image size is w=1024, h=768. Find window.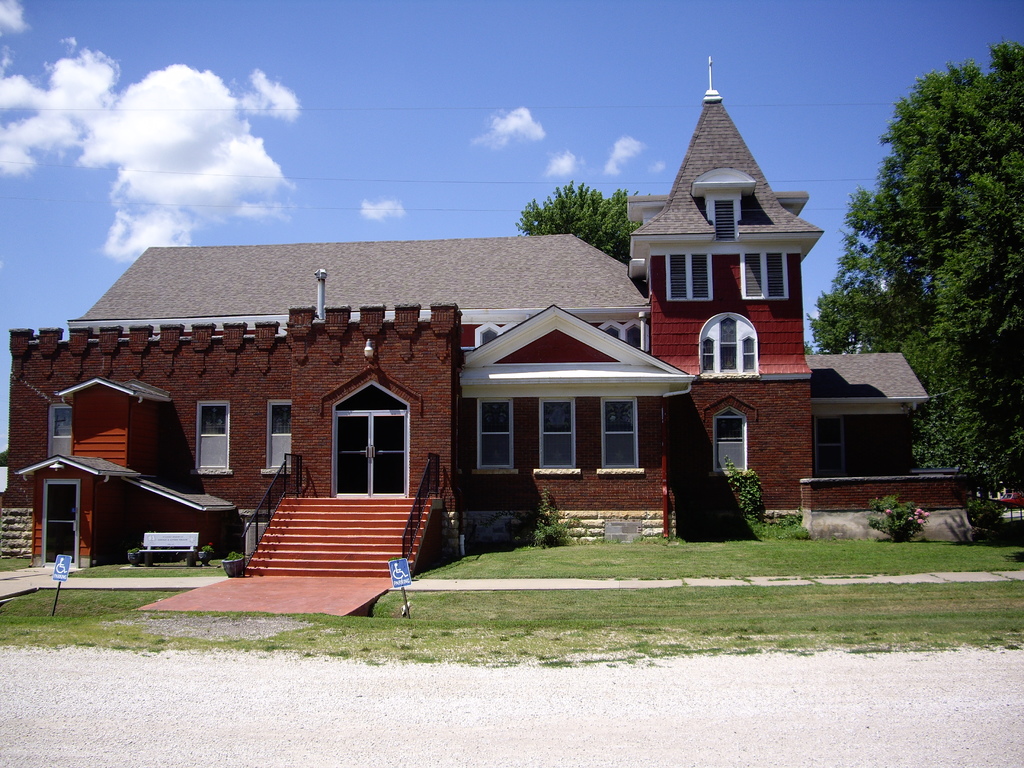
{"left": 477, "top": 399, "right": 515, "bottom": 468}.
